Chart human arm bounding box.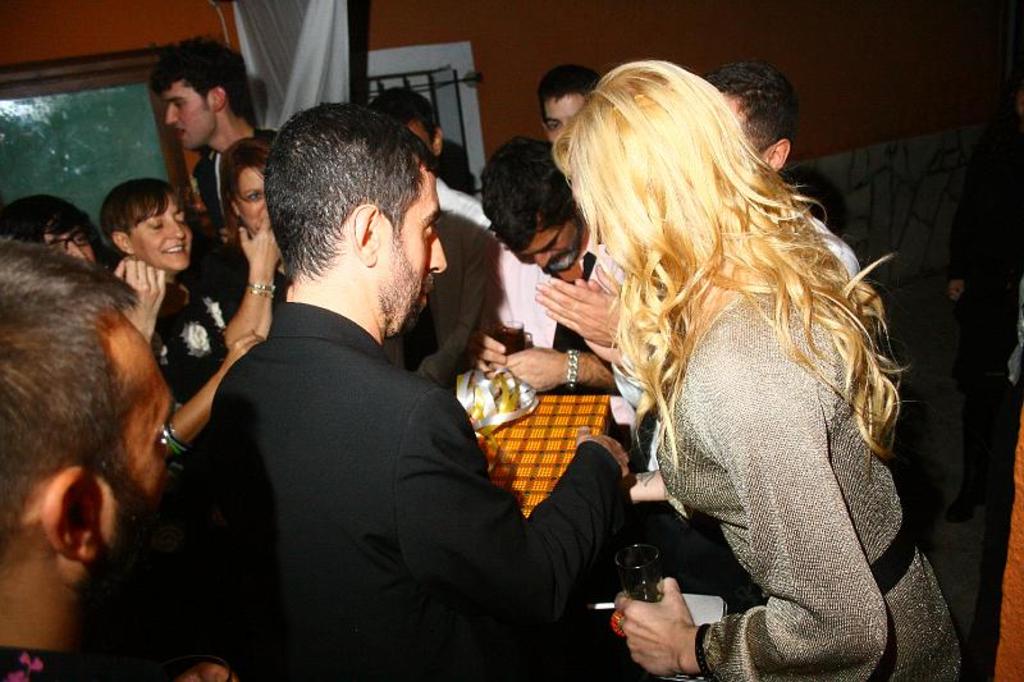
Charted: rect(218, 216, 278, 338).
